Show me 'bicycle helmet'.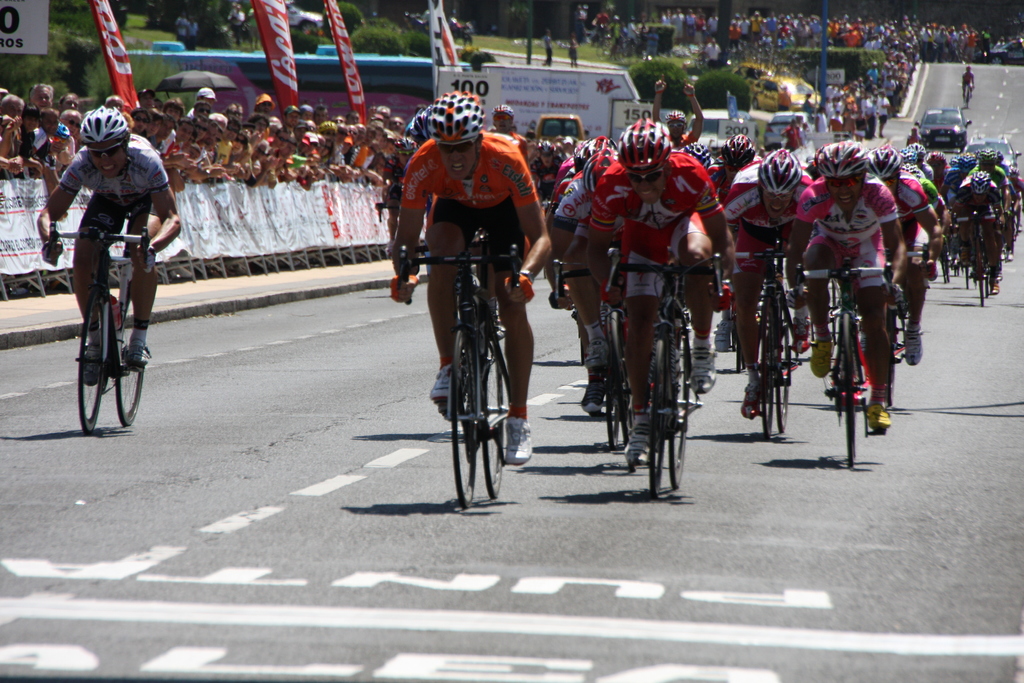
'bicycle helmet' is here: 726/135/756/180.
